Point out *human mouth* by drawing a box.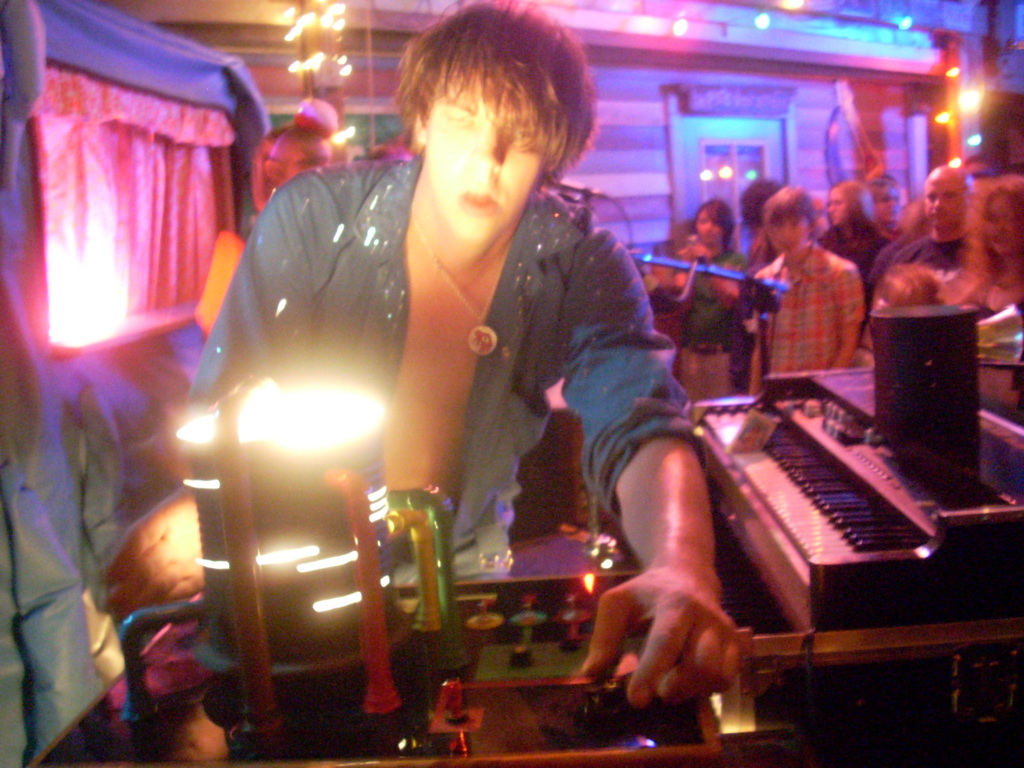
BBox(924, 209, 952, 224).
